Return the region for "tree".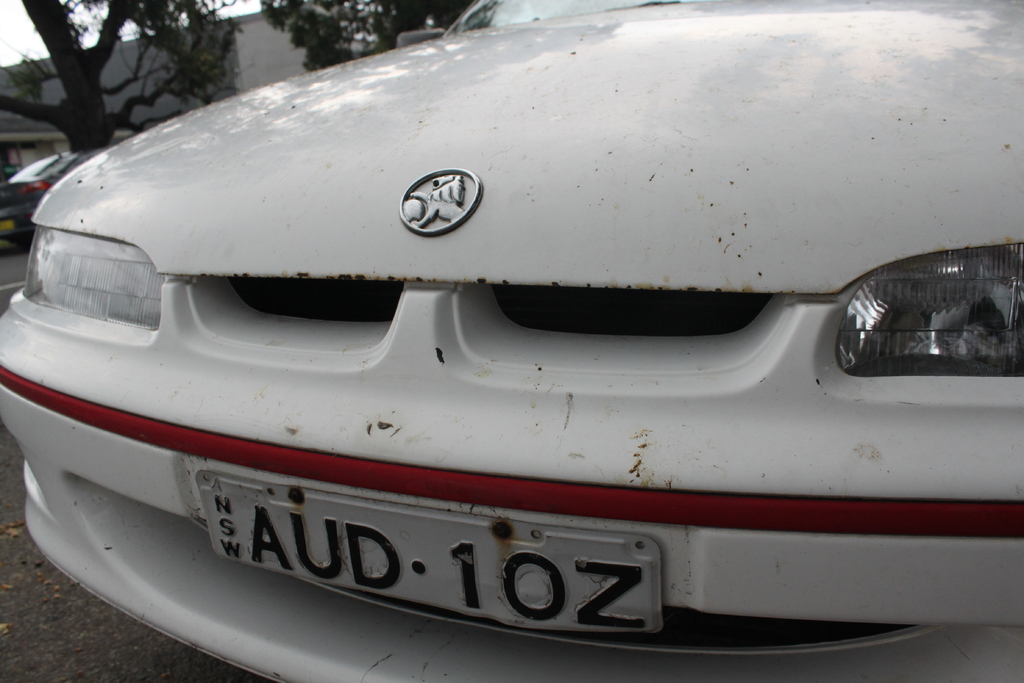
select_region(166, 0, 253, 108).
